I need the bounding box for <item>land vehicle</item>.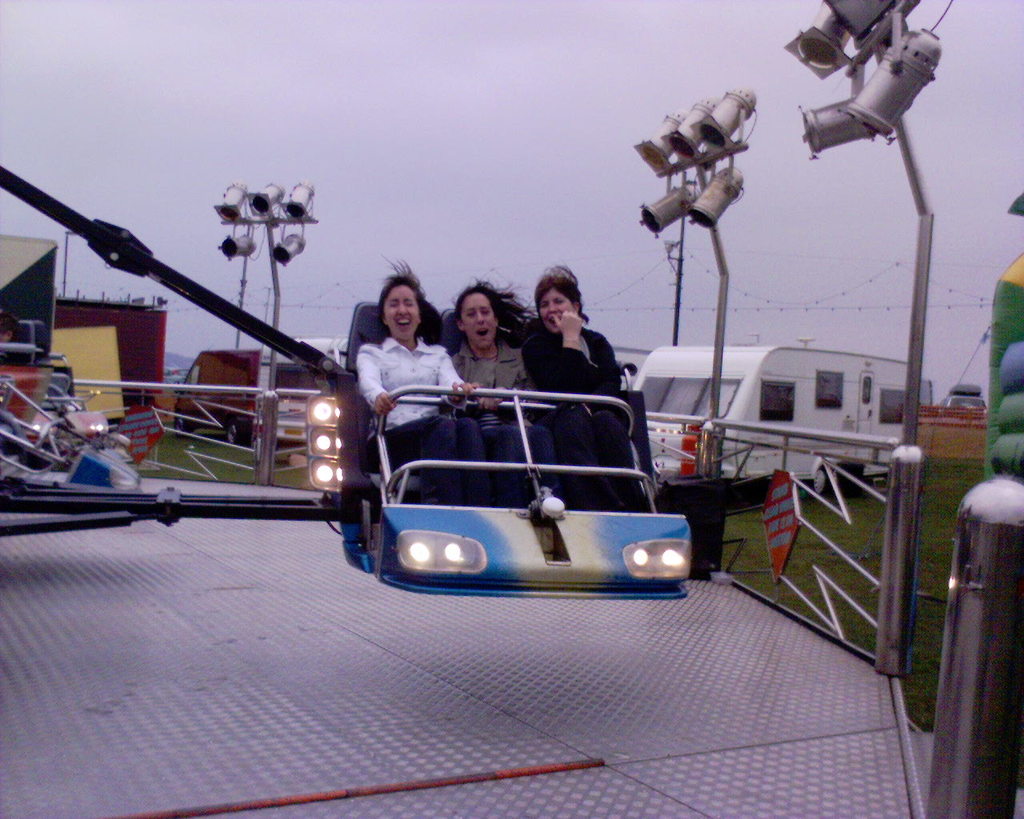
Here it is: (left=632, top=348, right=910, bottom=498).
